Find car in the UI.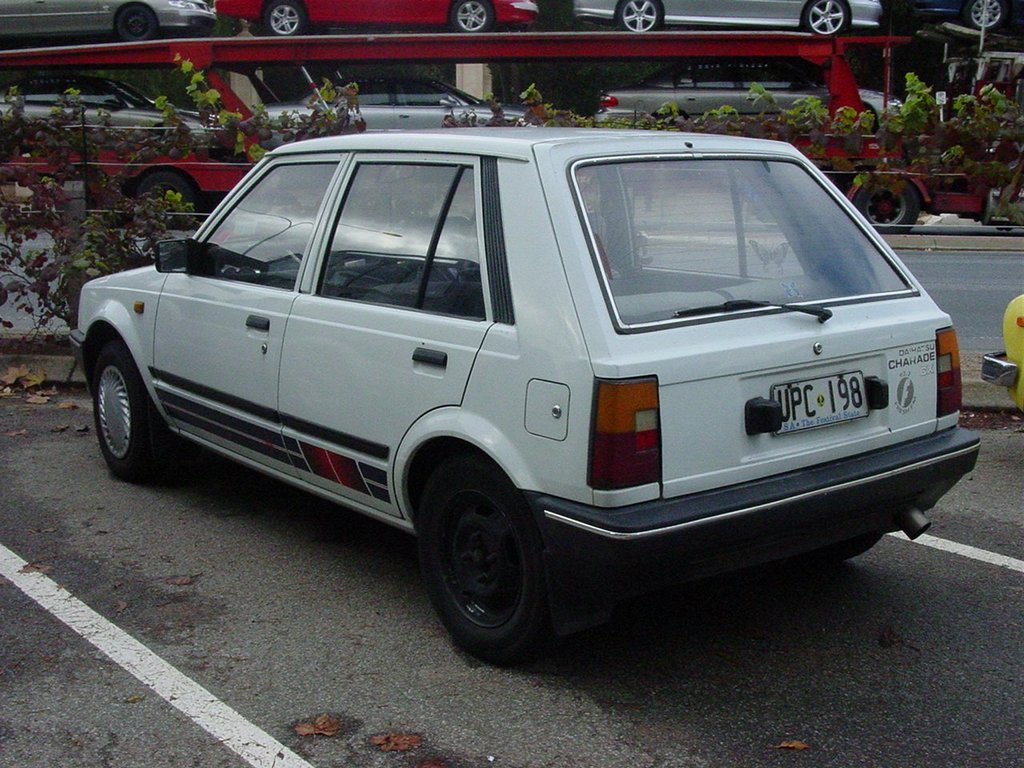
UI element at crop(0, 0, 226, 39).
